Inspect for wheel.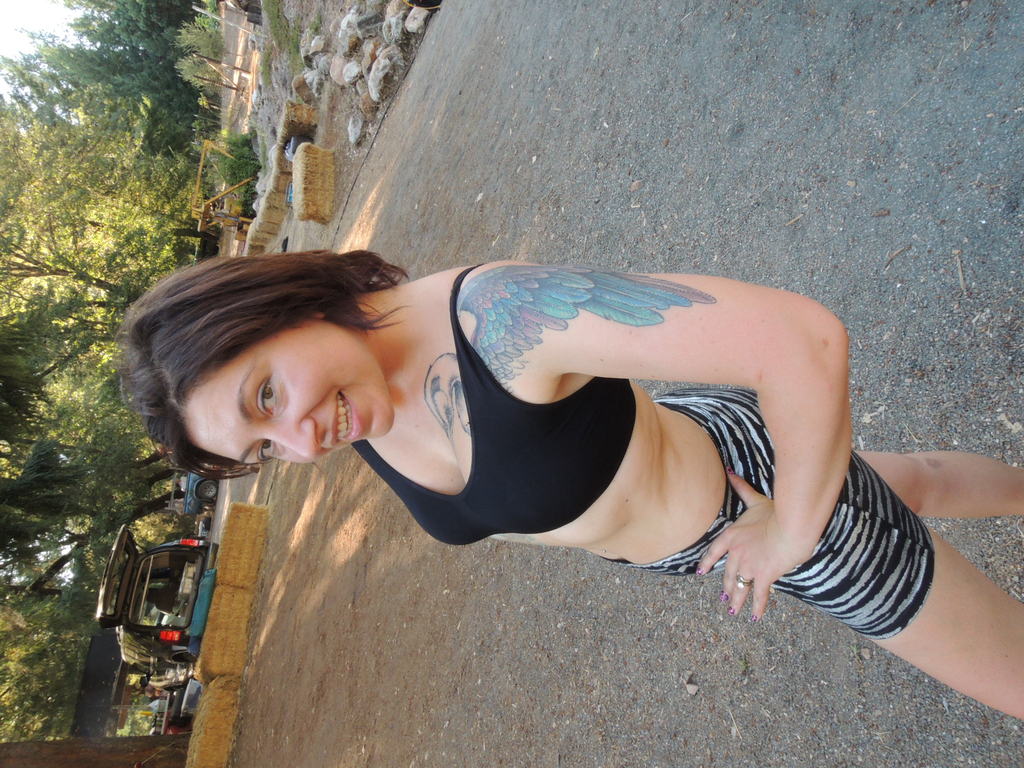
Inspection: box=[198, 480, 217, 504].
